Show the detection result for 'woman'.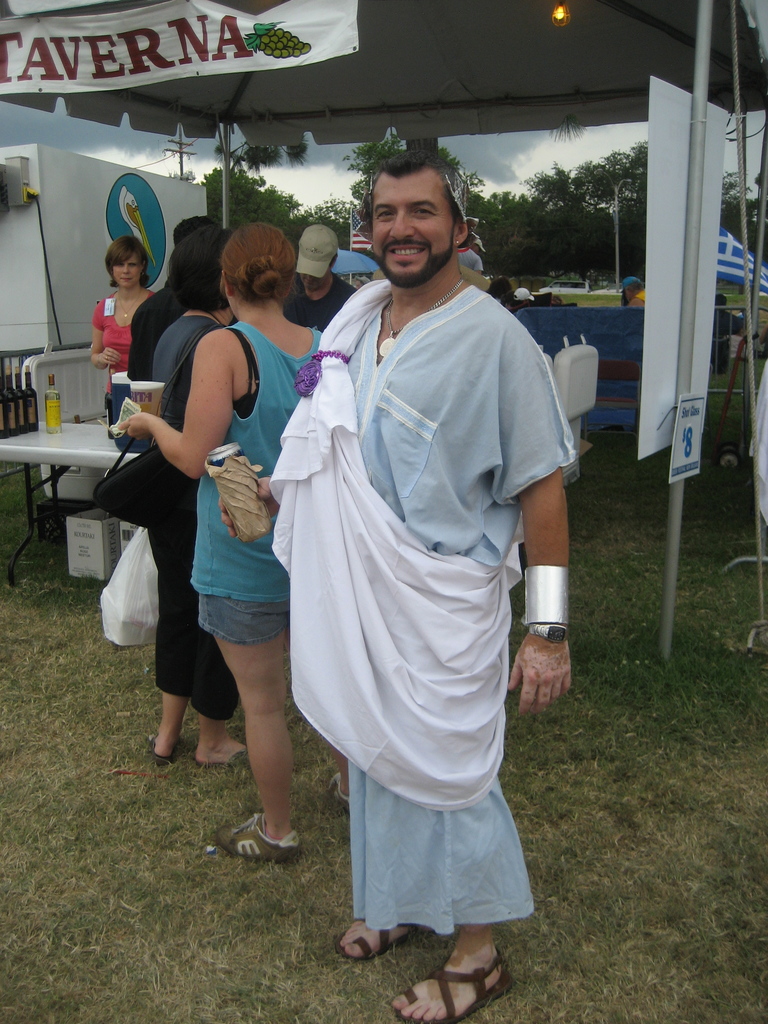
{"left": 95, "top": 225, "right": 248, "bottom": 762}.
